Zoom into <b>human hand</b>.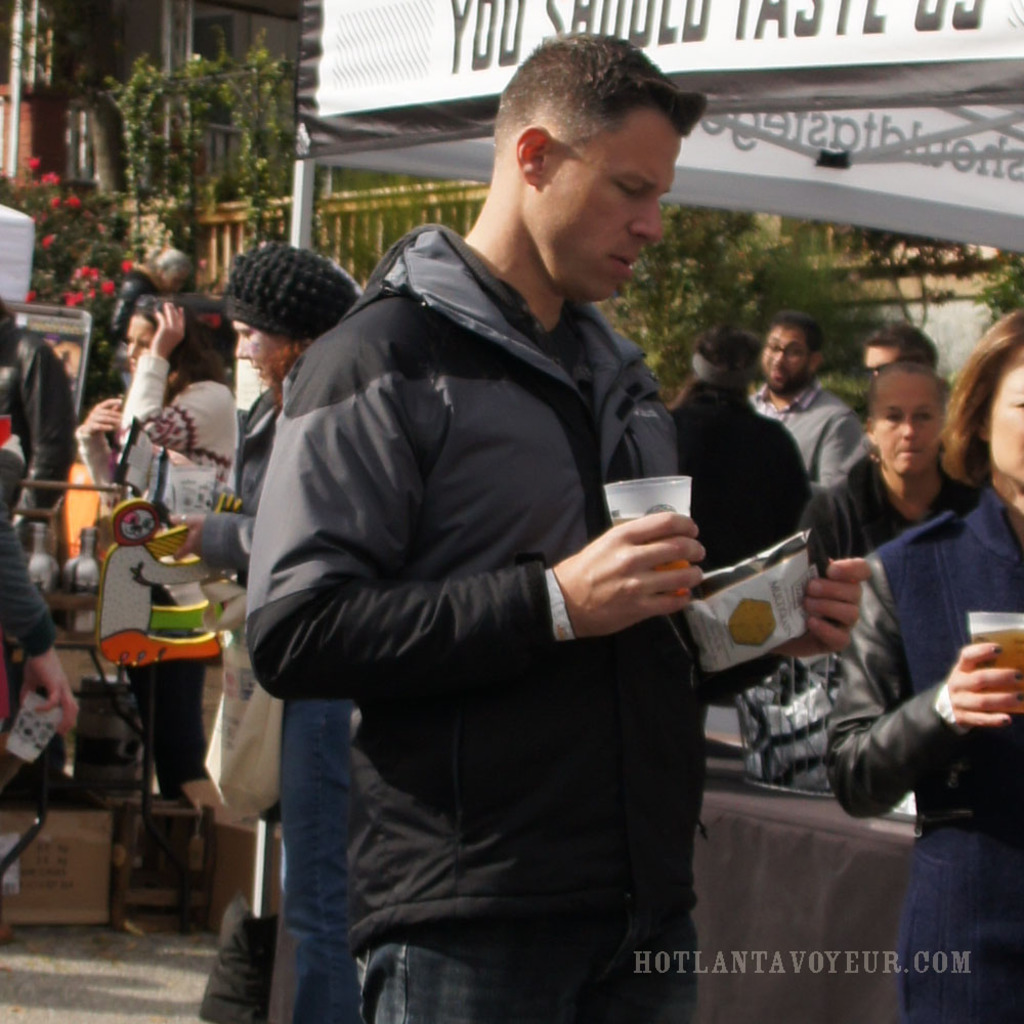
Zoom target: [771, 558, 872, 657].
